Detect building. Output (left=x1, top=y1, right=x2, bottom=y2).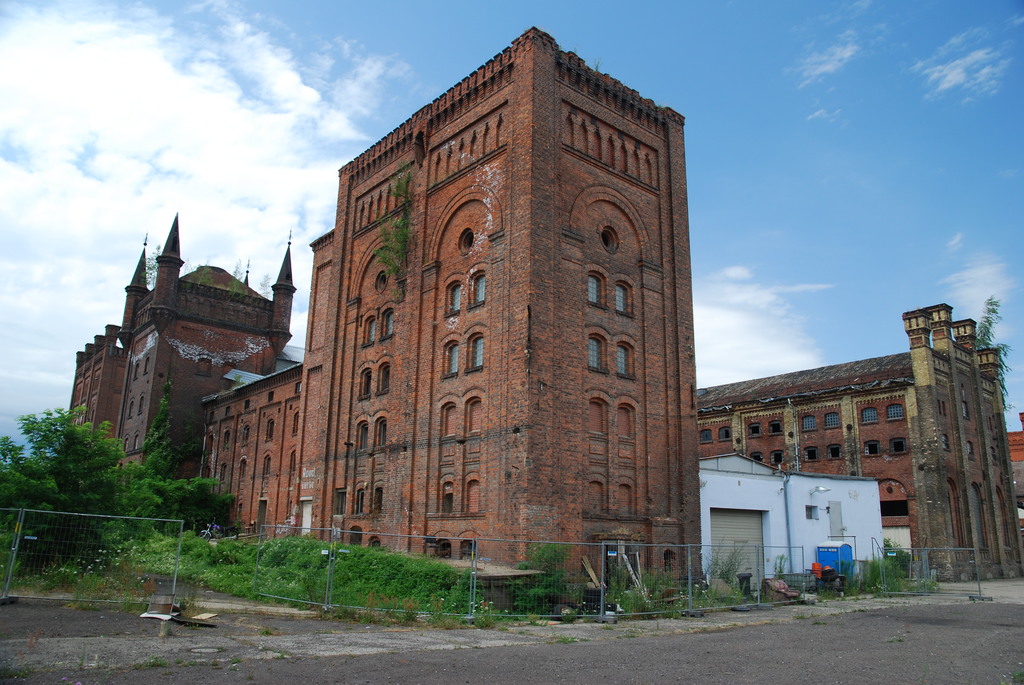
(left=75, top=24, right=1023, bottom=620).
